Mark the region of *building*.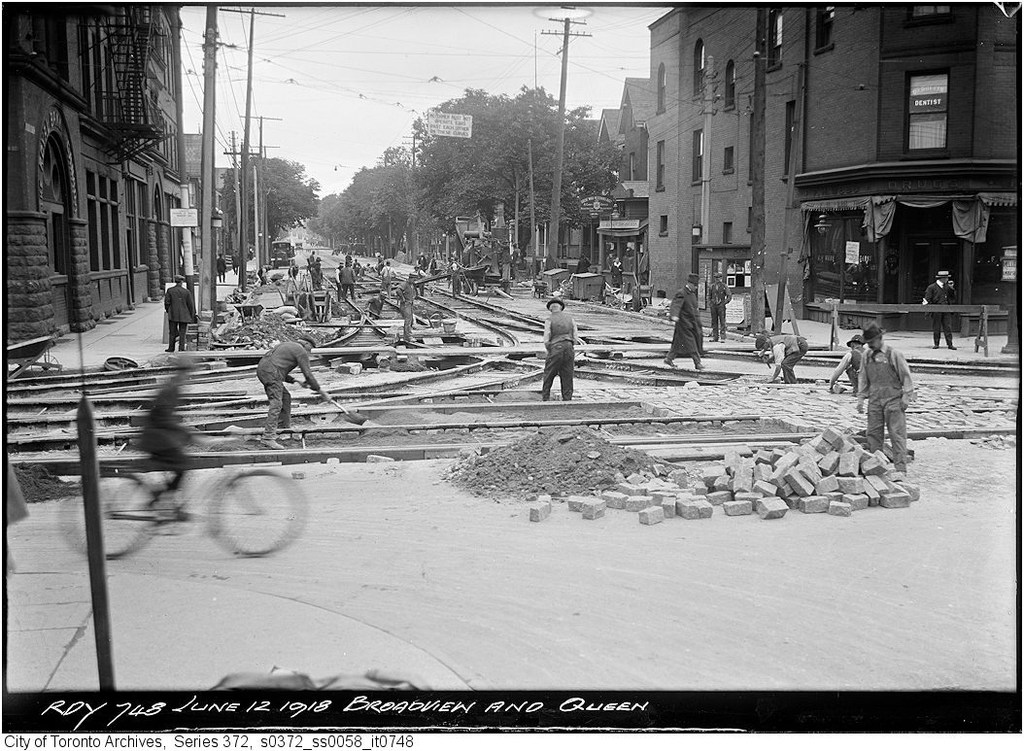
Region: 2,0,182,357.
